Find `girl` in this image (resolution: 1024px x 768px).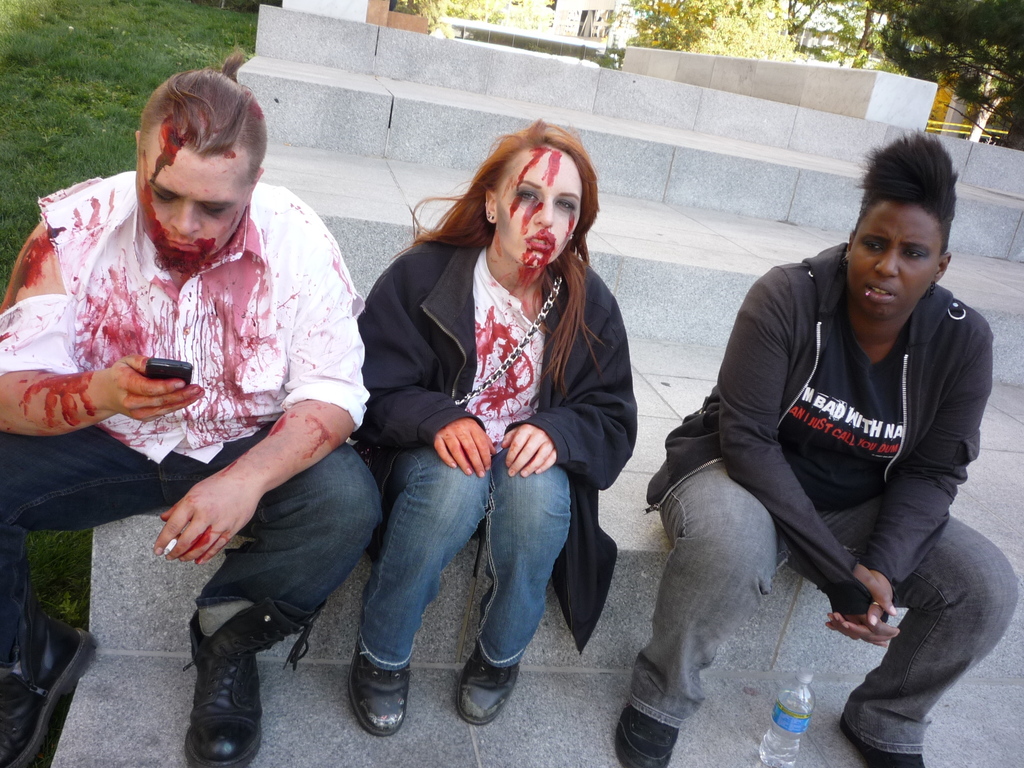
364/106/653/741.
